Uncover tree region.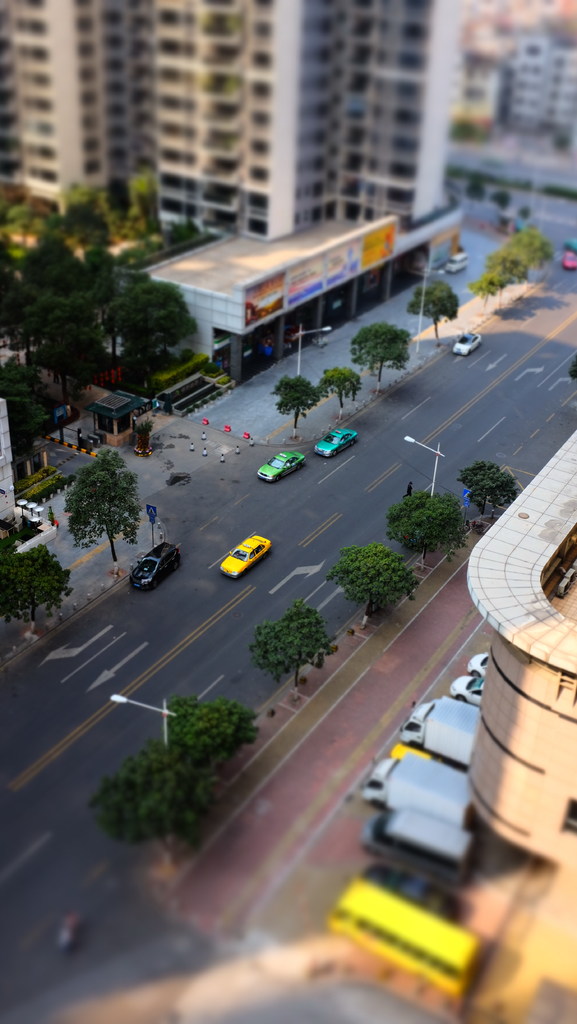
Uncovered: 92:733:232:860.
